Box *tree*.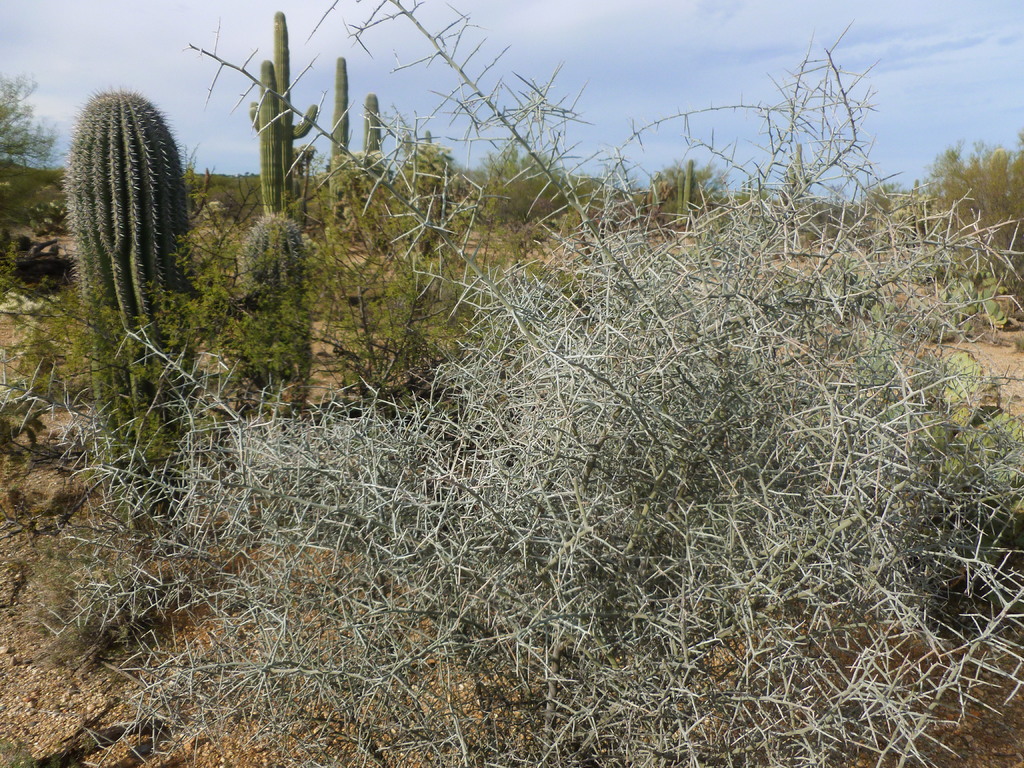
(left=0, top=65, right=68, bottom=253).
